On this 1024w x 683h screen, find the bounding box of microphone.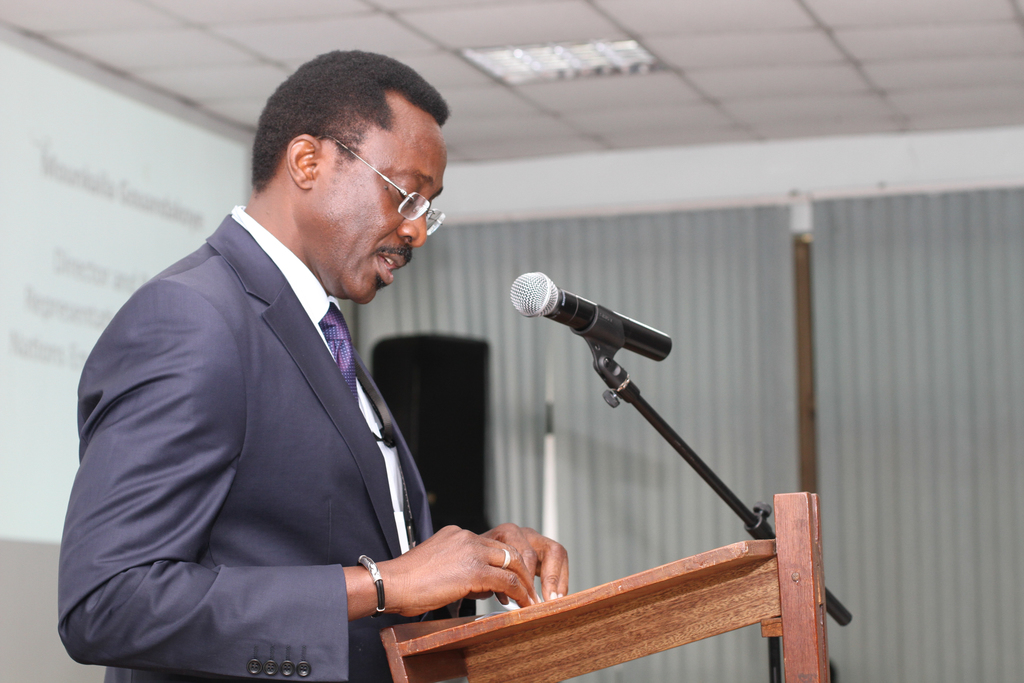
Bounding box: rect(496, 272, 682, 400).
